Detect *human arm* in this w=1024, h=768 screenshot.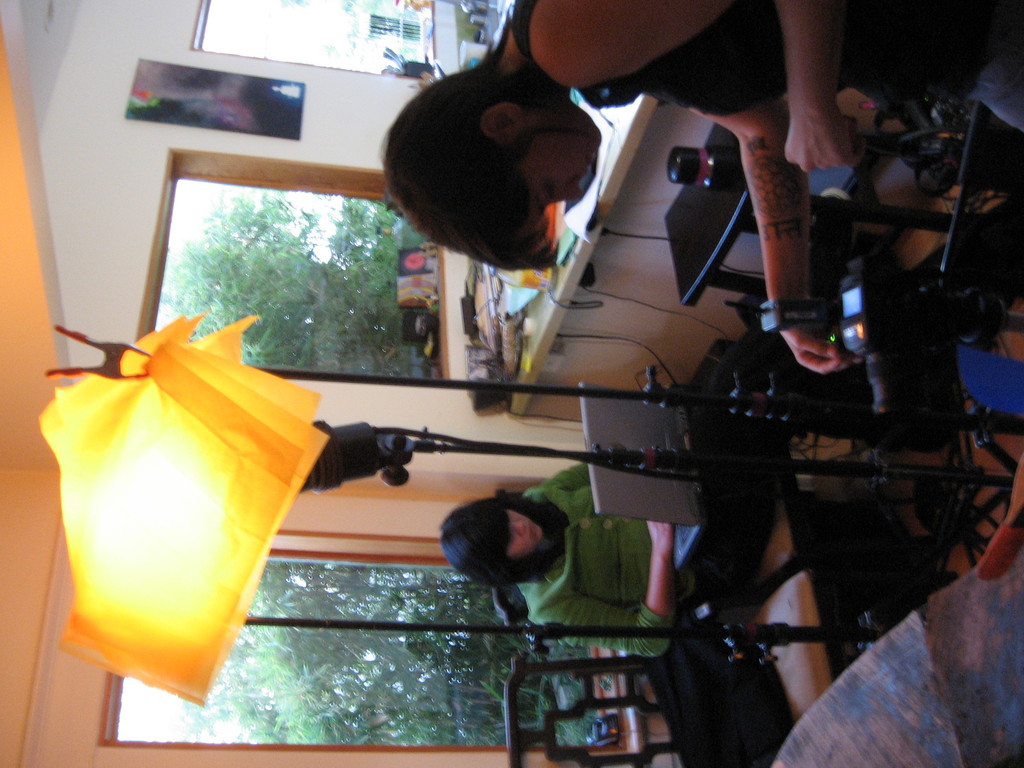
Detection: crop(538, 0, 882, 177).
